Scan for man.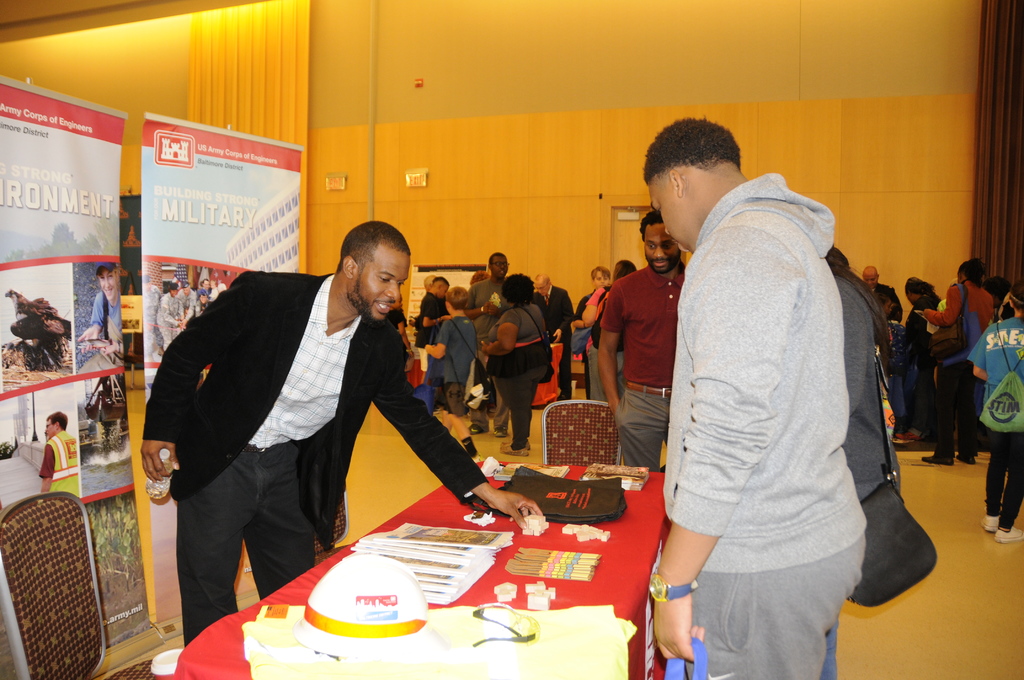
Scan result: region(39, 407, 76, 502).
